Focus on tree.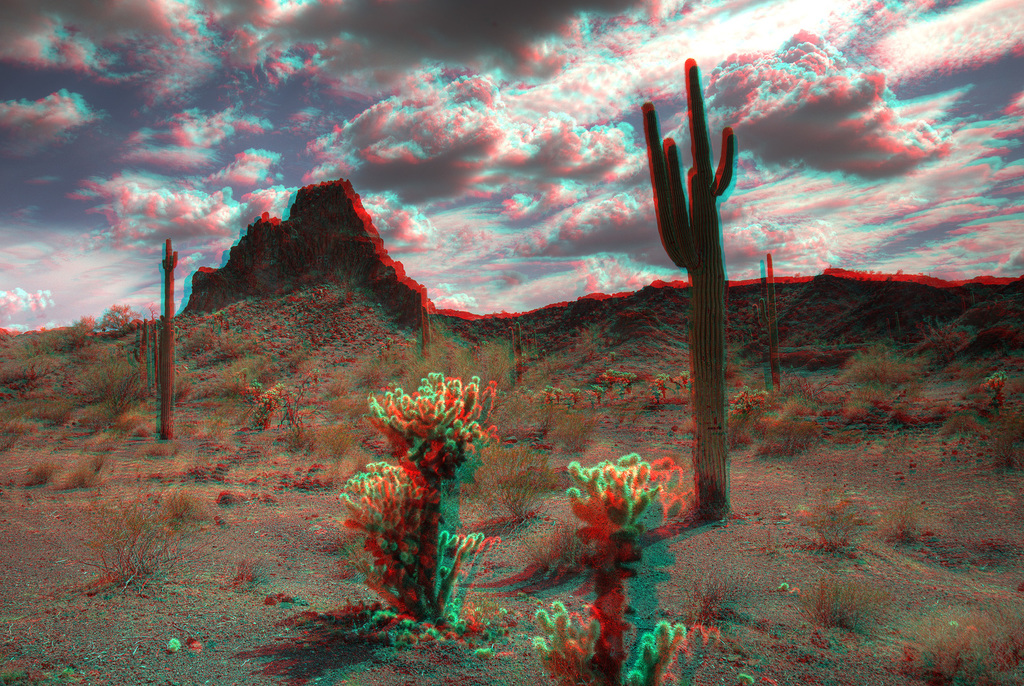
Focused at x1=159, y1=239, x2=180, y2=436.
